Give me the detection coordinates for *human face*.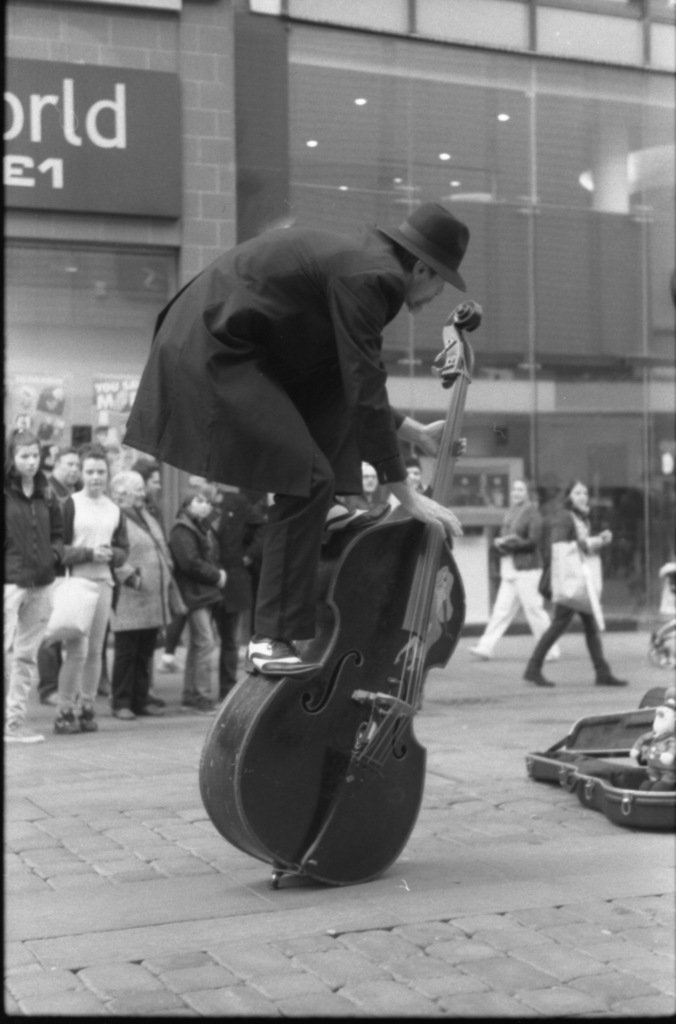
pyautogui.locateOnScreen(406, 270, 444, 301).
